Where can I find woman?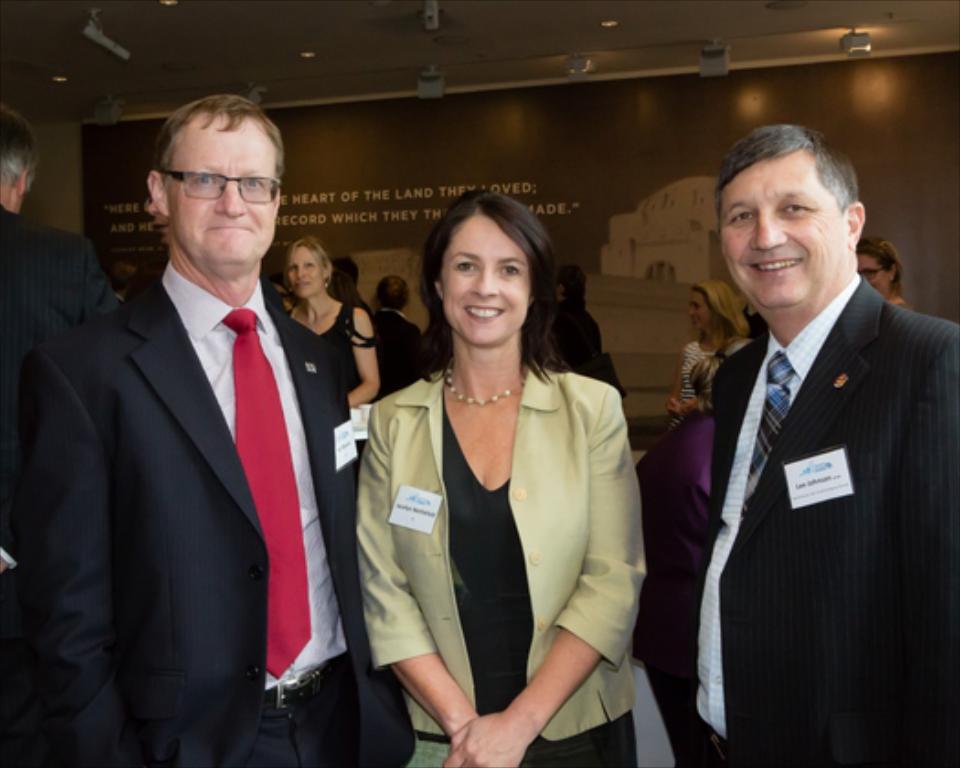
You can find it at 664 285 748 428.
